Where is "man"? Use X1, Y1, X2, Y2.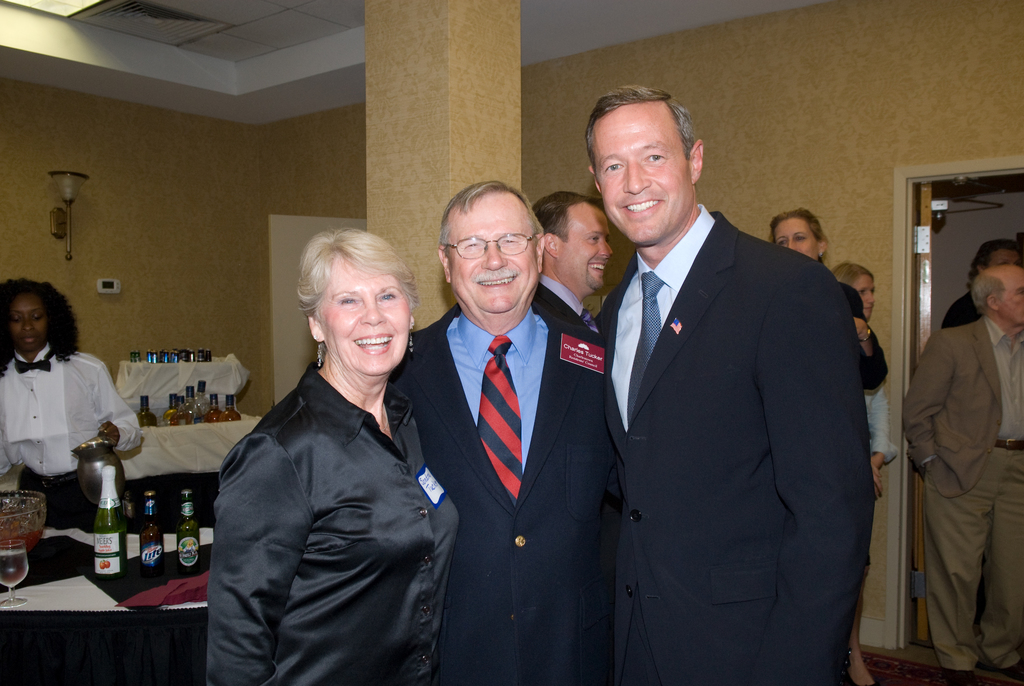
379, 181, 607, 685.
